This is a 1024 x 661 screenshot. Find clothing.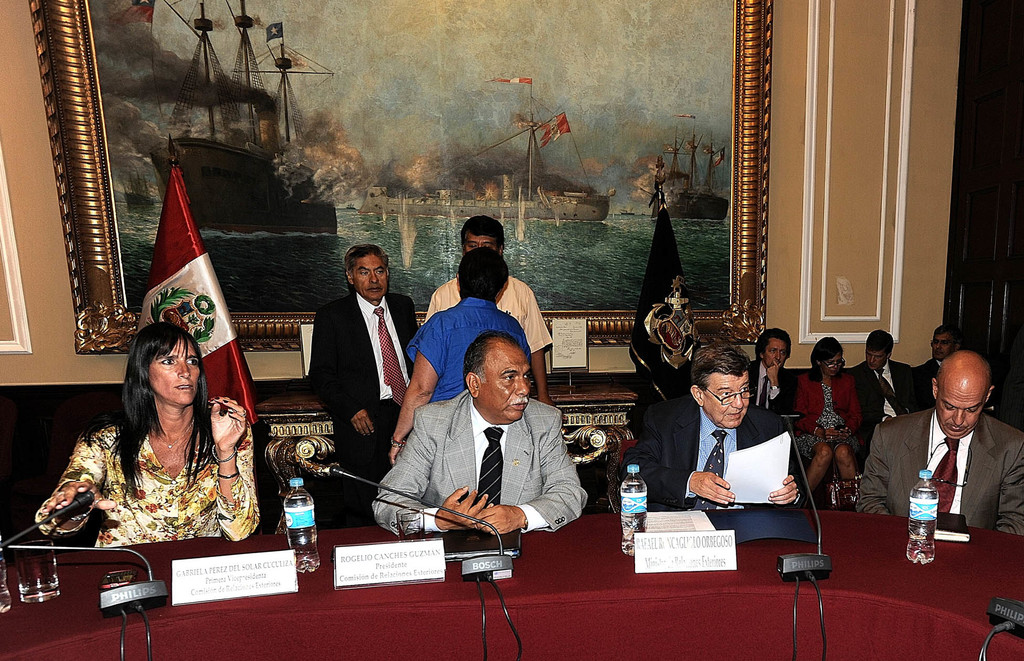
Bounding box: <region>794, 372, 861, 458</region>.
